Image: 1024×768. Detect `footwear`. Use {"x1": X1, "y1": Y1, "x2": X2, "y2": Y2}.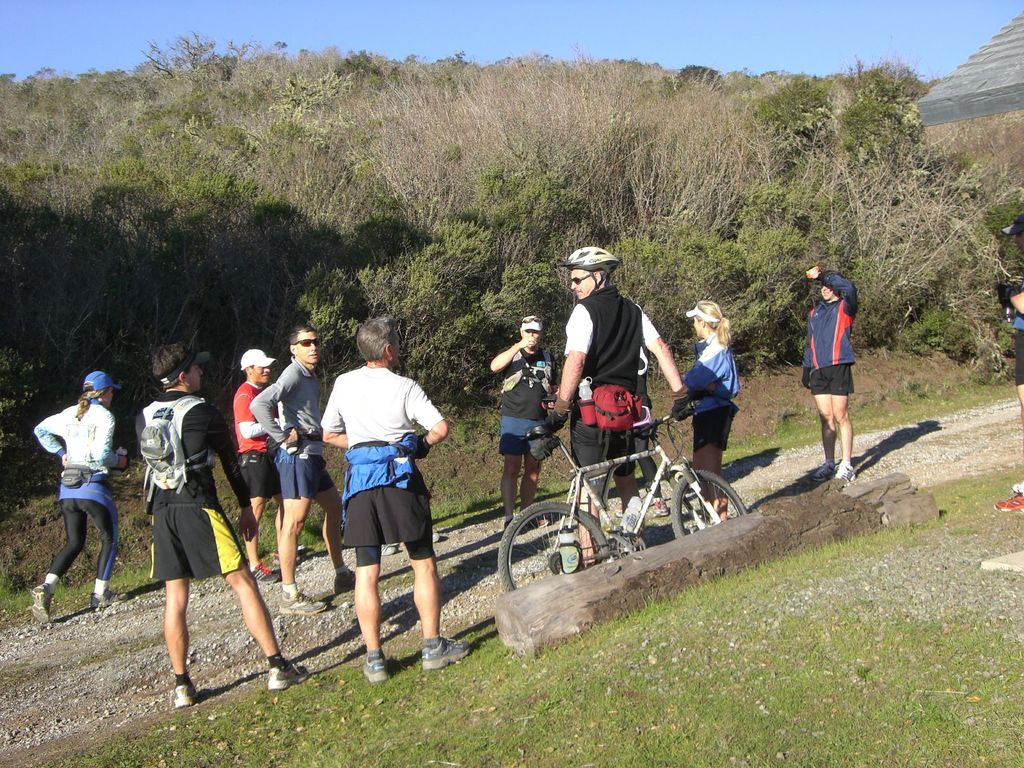
{"x1": 1010, "y1": 479, "x2": 1023, "y2": 491}.
